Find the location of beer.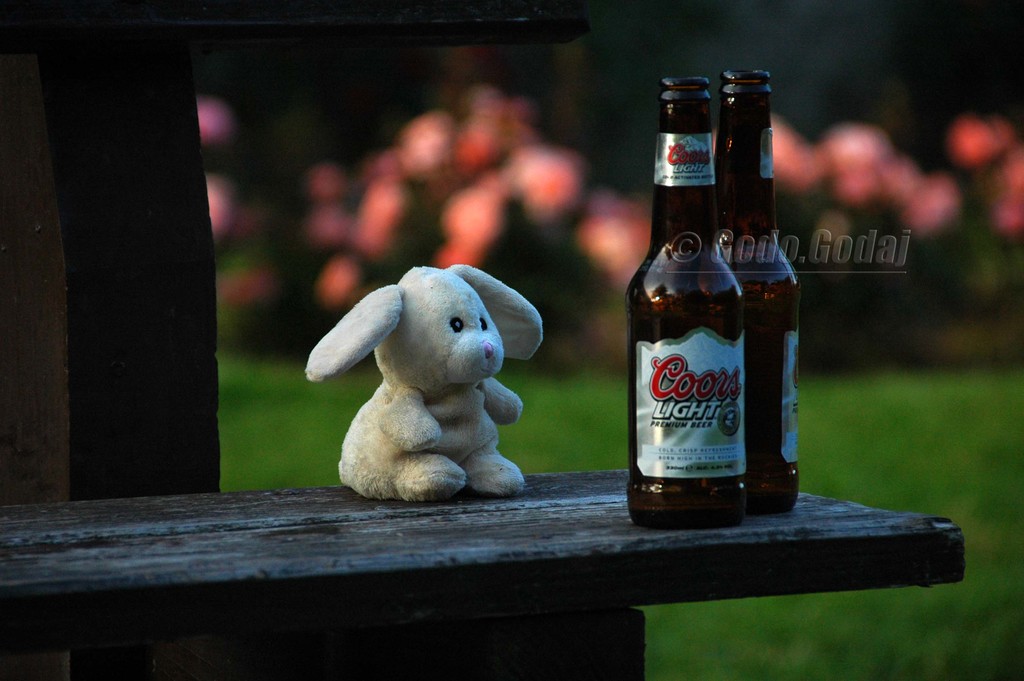
Location: (x1=715, y1=67, x2=797, y2=515).
